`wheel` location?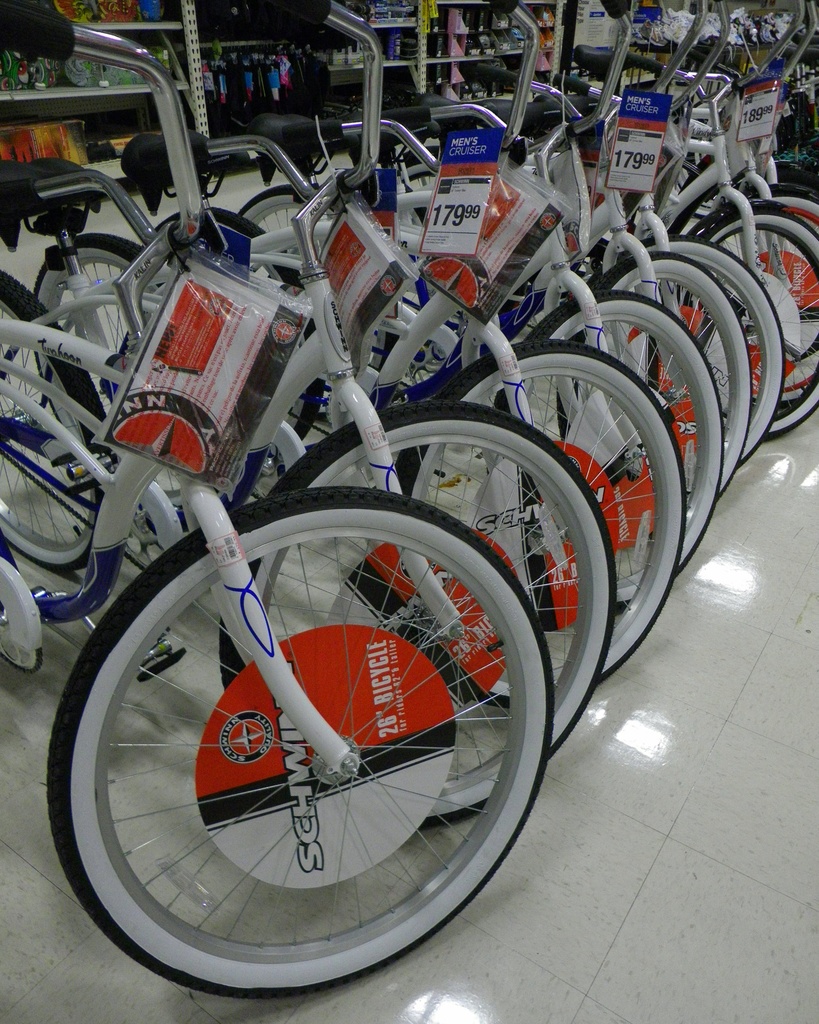
(x1=696, y1=209, x2=818, y2=435)
